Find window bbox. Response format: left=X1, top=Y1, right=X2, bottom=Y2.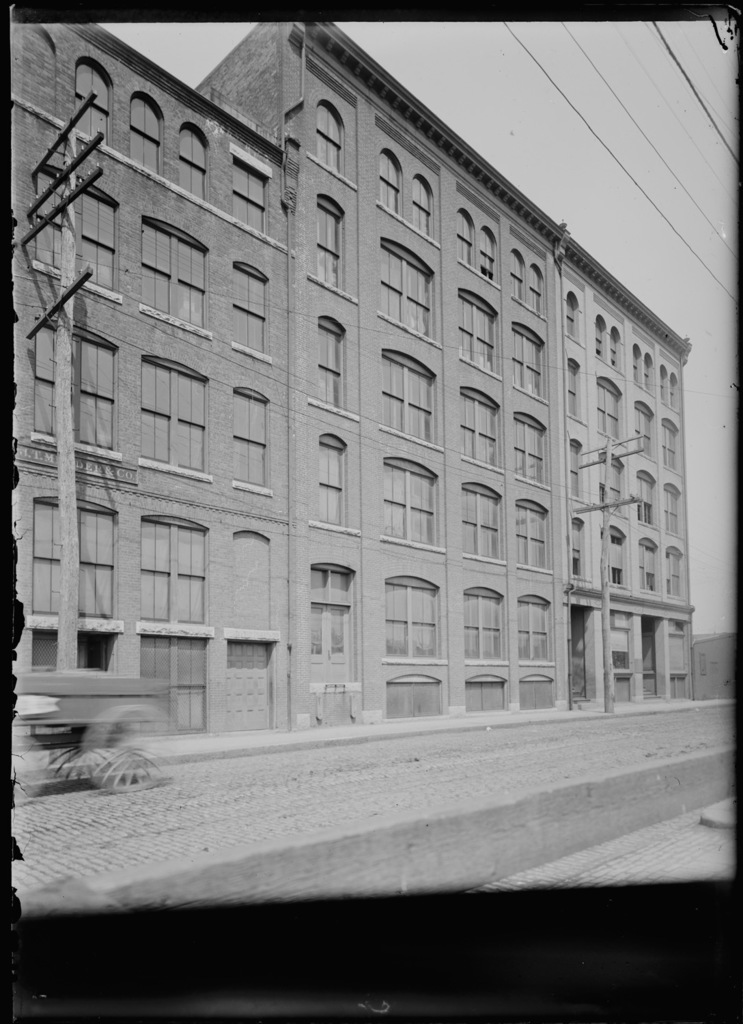
left=634, top=348, right=651, bottom=390.
